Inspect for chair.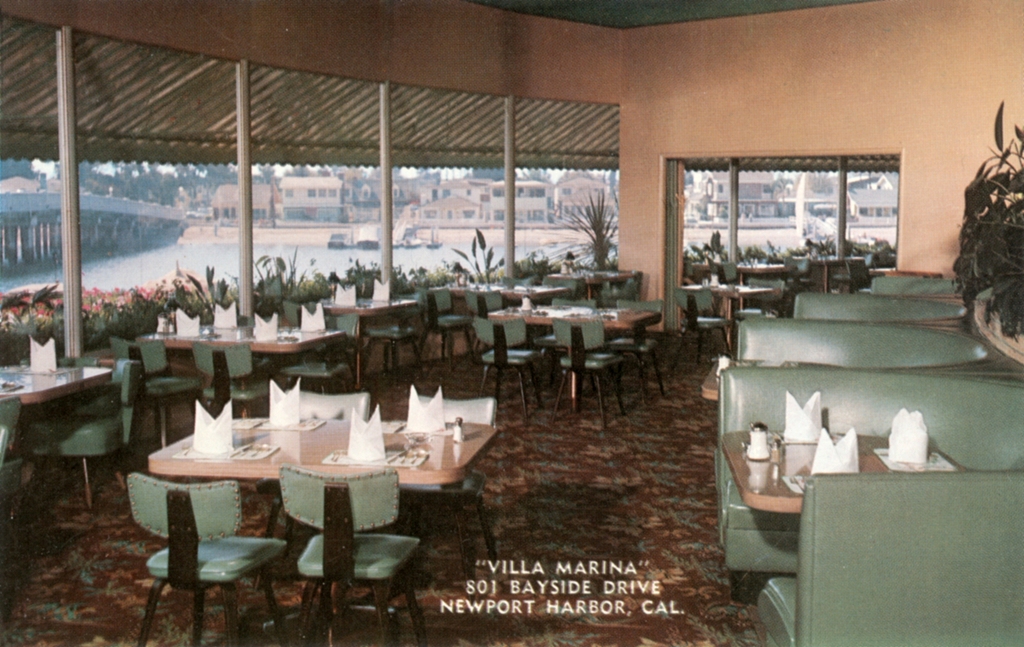
Inspection: 547 269 578 296.
